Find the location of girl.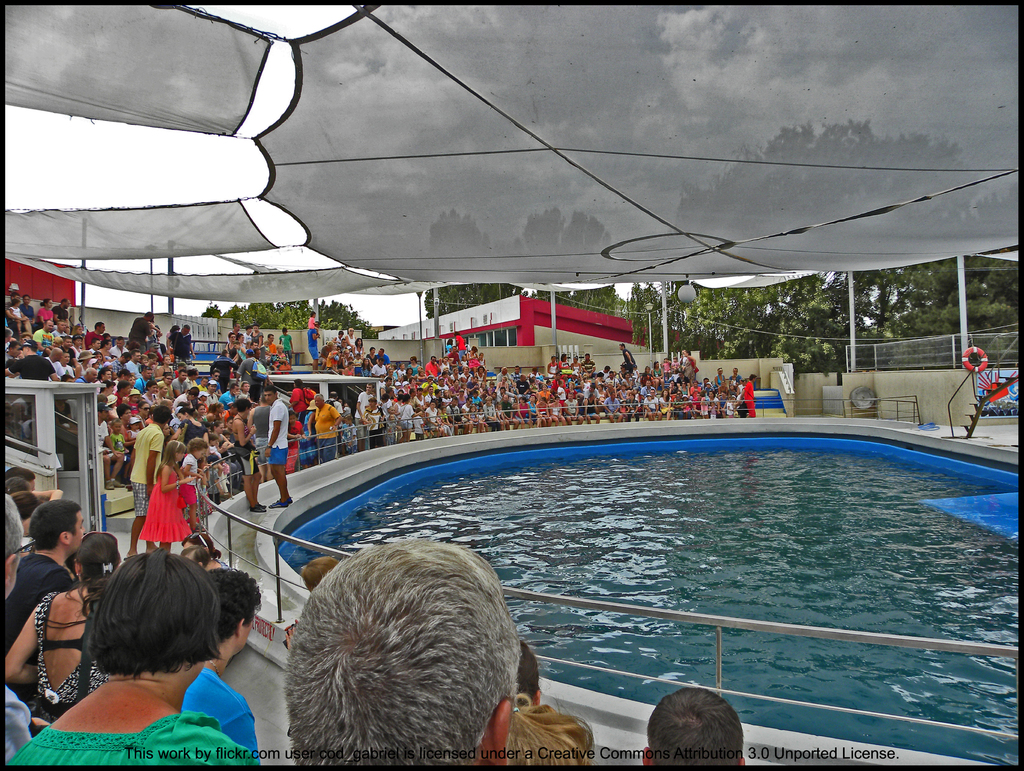
Location: [x1=479, y1=351, x2=486, y2=365].
